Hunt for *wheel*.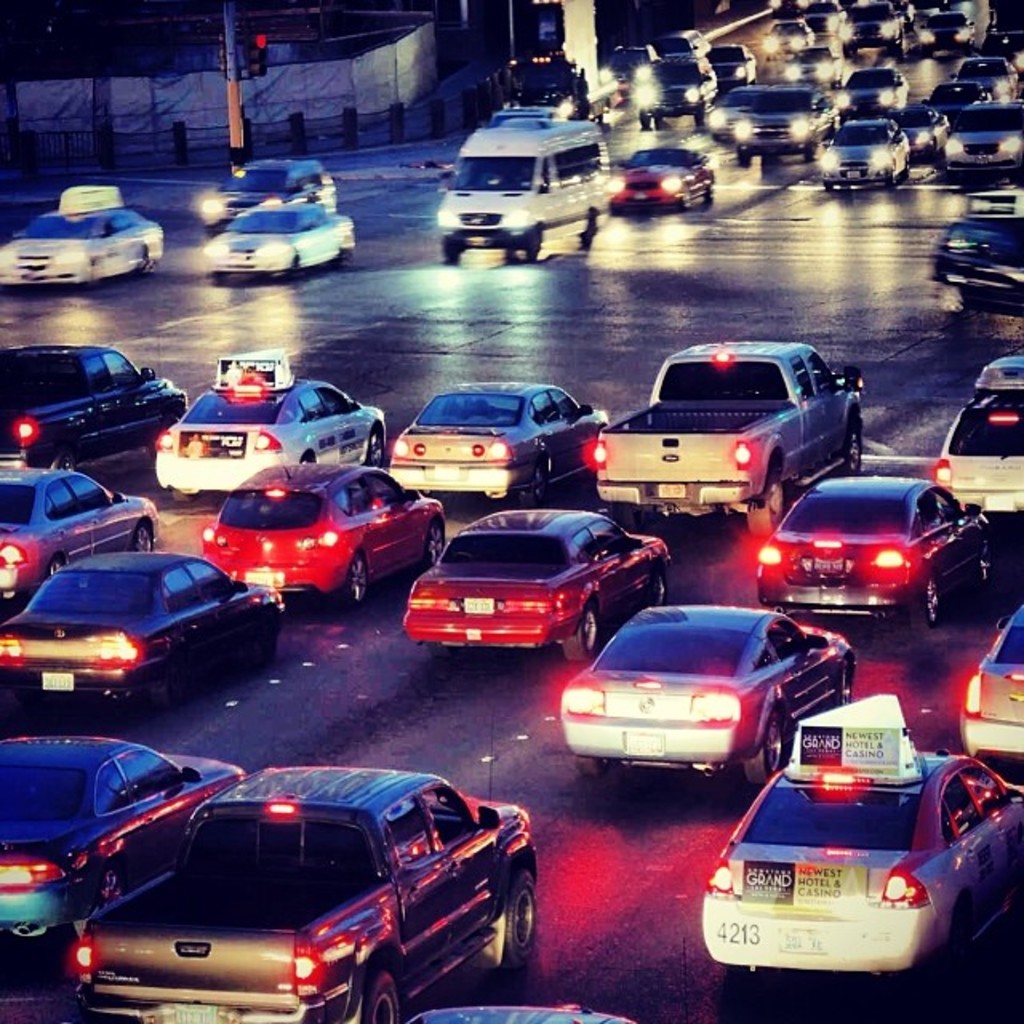
Hunted down at 504, 885, 544, 958.
